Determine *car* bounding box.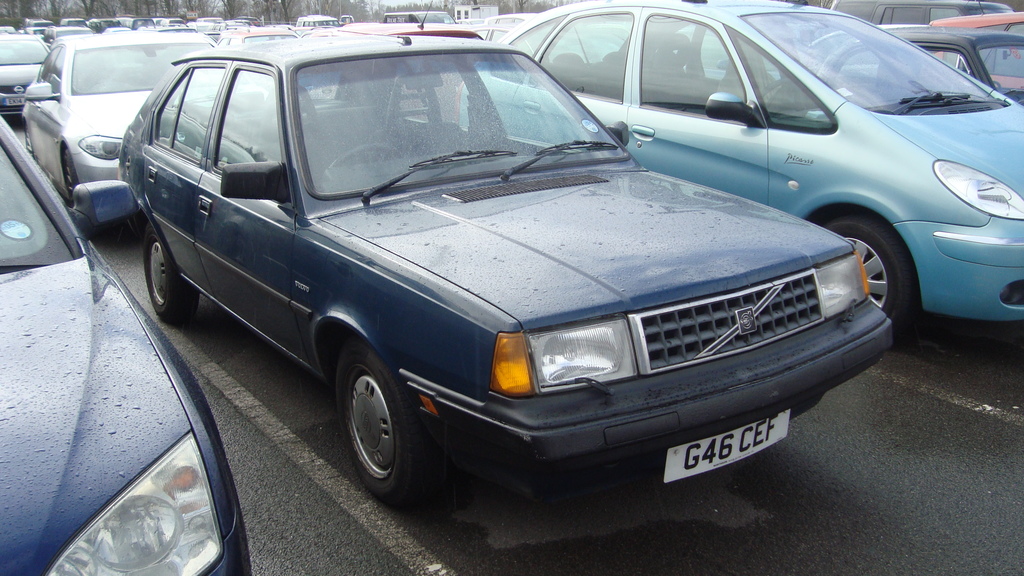
Determined: crop(162, 18, 195, 32).
